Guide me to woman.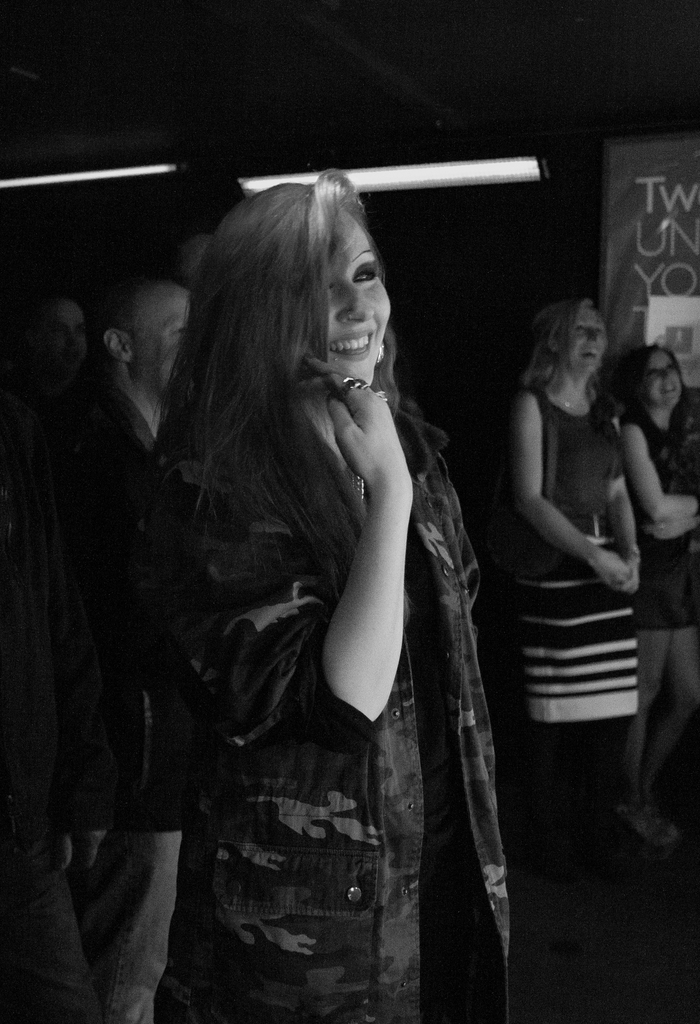
Guidance: rect(617, 342, 699, 850).
